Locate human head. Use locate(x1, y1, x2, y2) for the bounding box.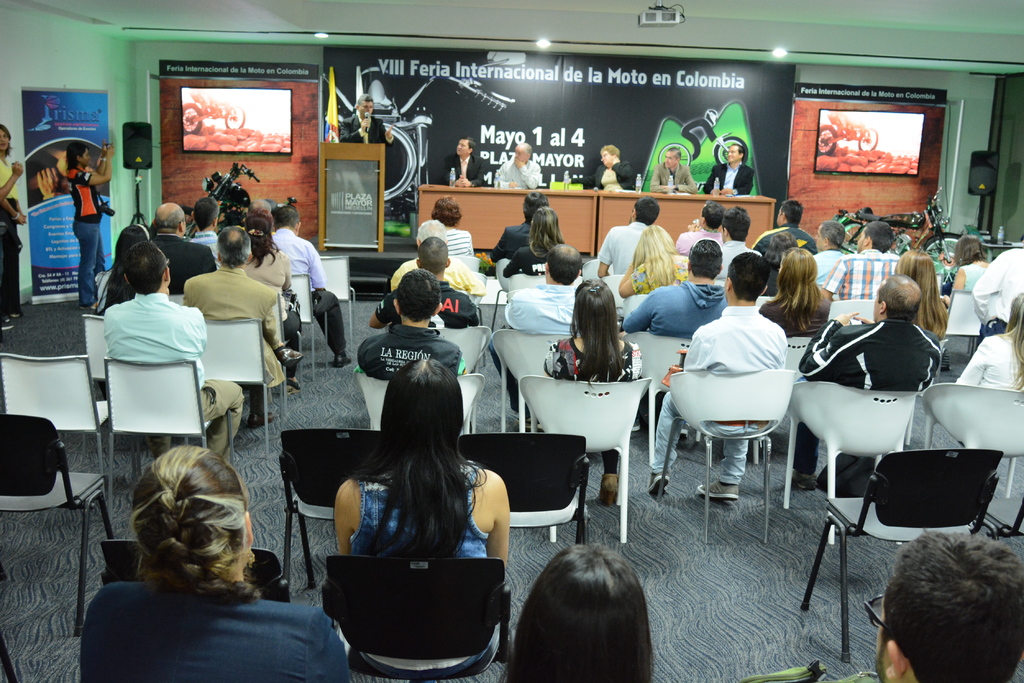
locate(193, 195, 218, 231).
